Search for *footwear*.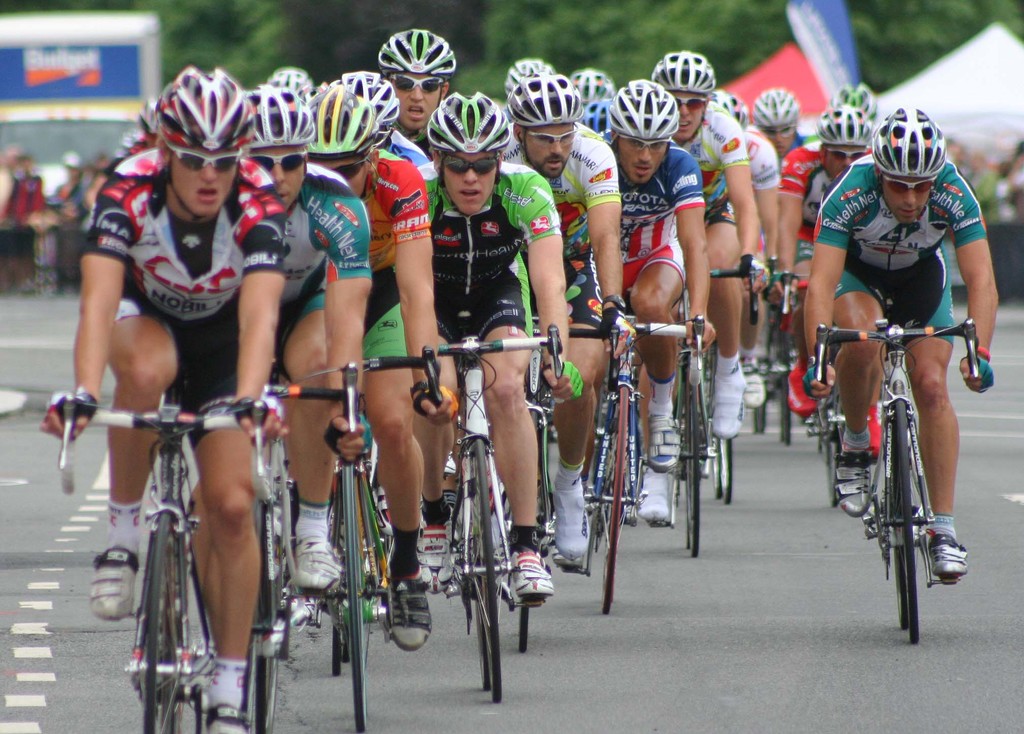
Found at left=84, top=542, right=138, bottom=625.
